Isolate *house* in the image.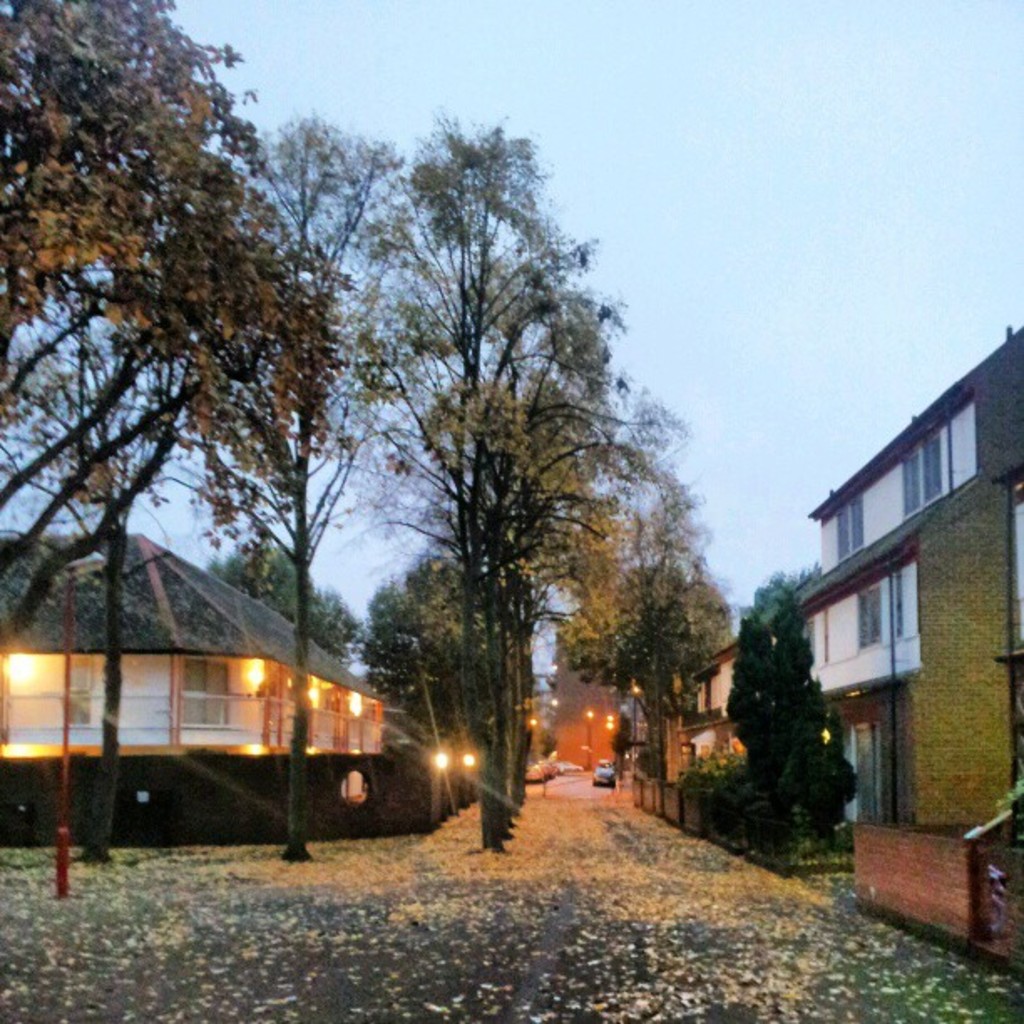
Isolated region: left=778, top=330, right=1012, bottom=793.
